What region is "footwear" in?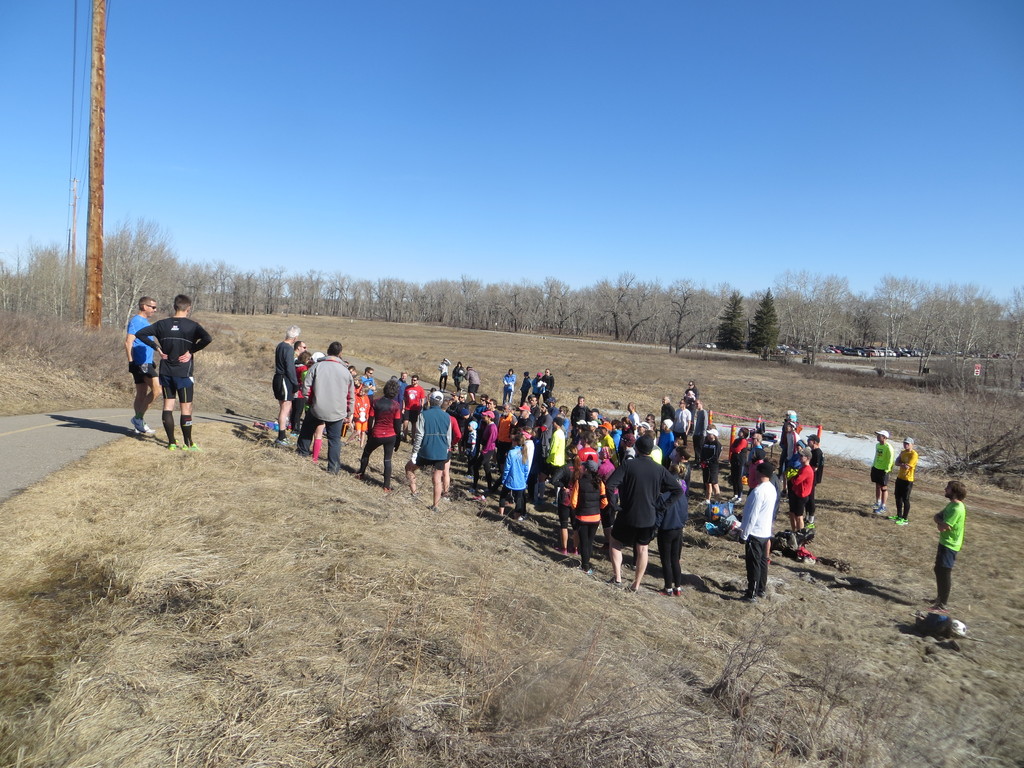
348:472:361:482.
